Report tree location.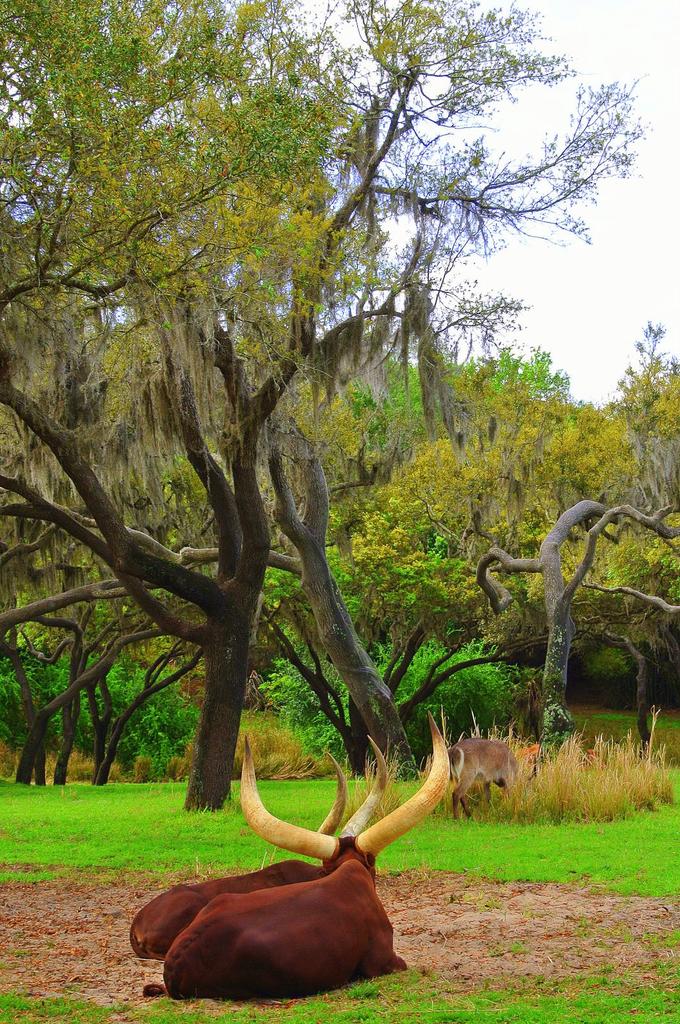
Report: rect(1, 0, 679, 820).
